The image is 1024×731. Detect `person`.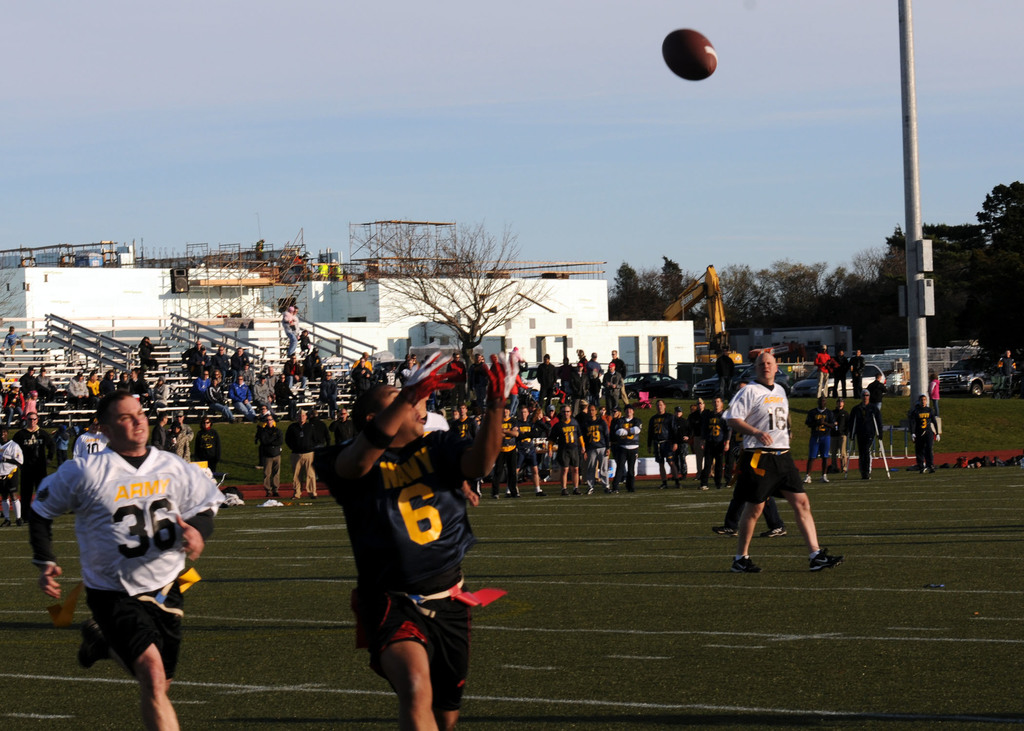
Detection: (549, 405, 586, 497).
